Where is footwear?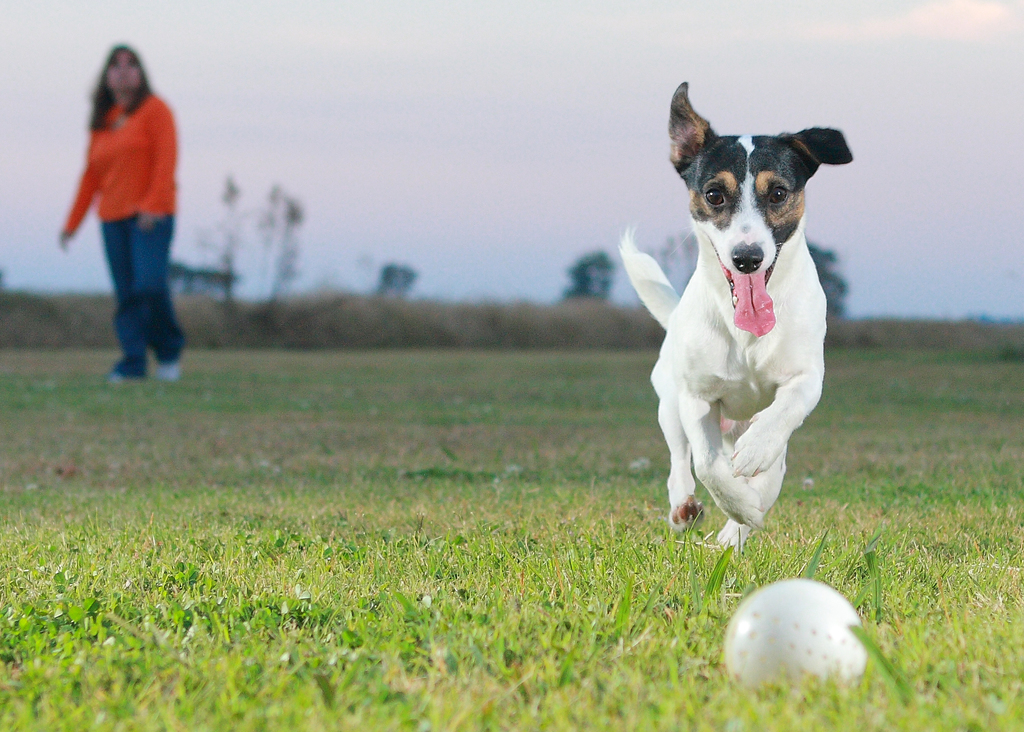
{"x1": 106, "y1": 371, "x2": 133, "y2": 378}.
